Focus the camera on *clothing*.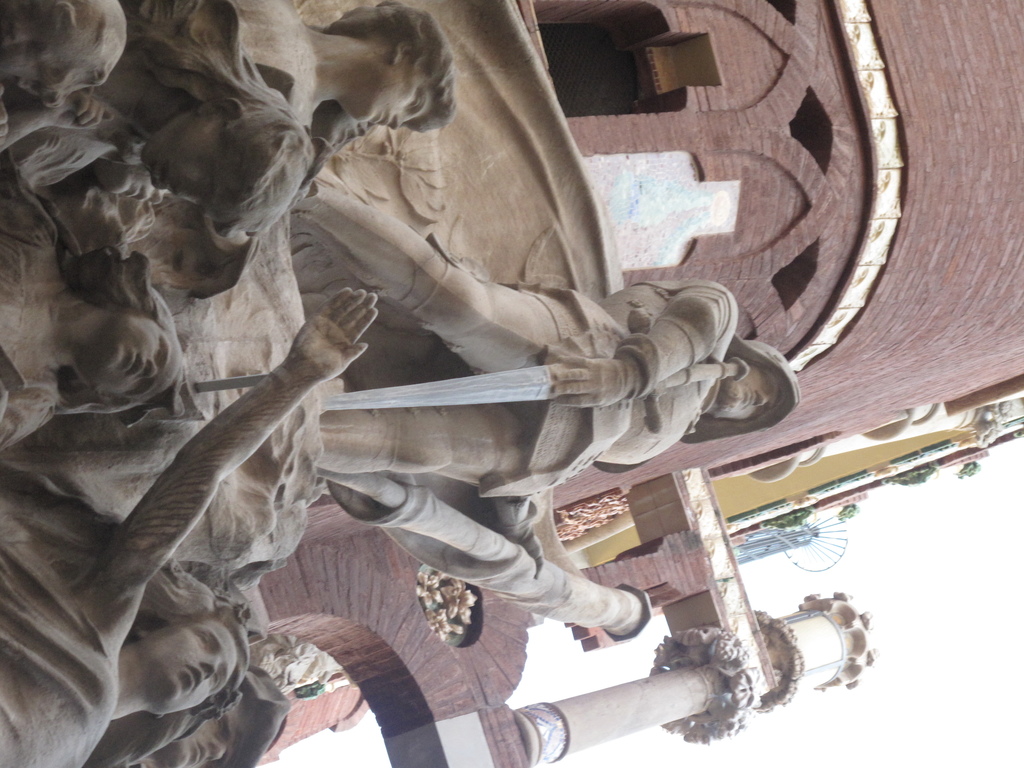
Focus region: 518/277/721/498.
